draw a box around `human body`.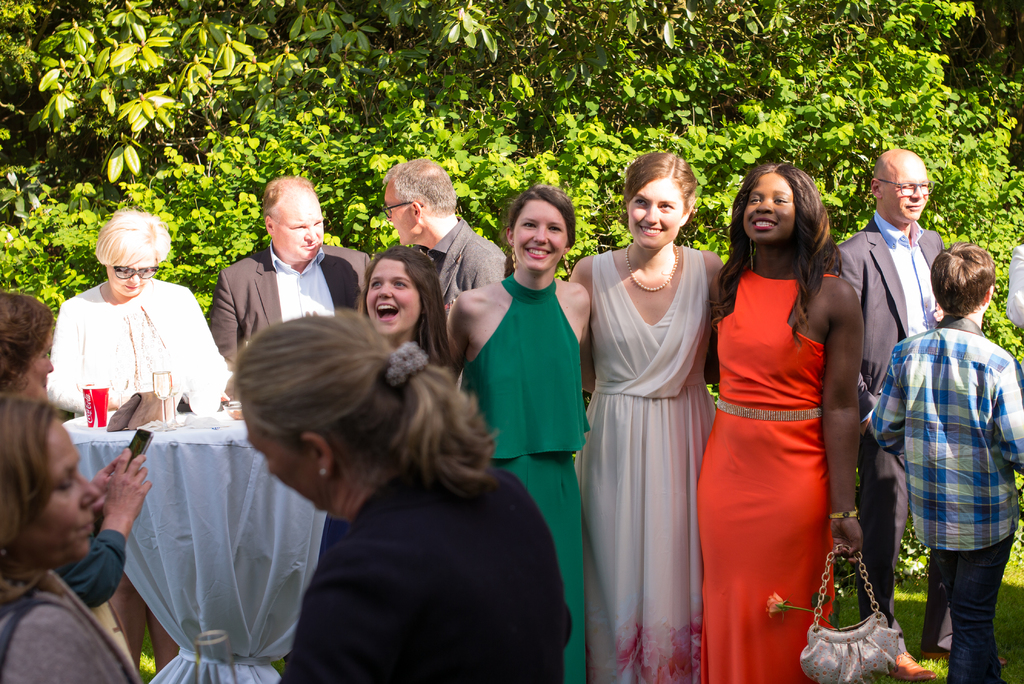
{"x1": 827, "y1": 212, "x2": 950, "y2": 683}.
